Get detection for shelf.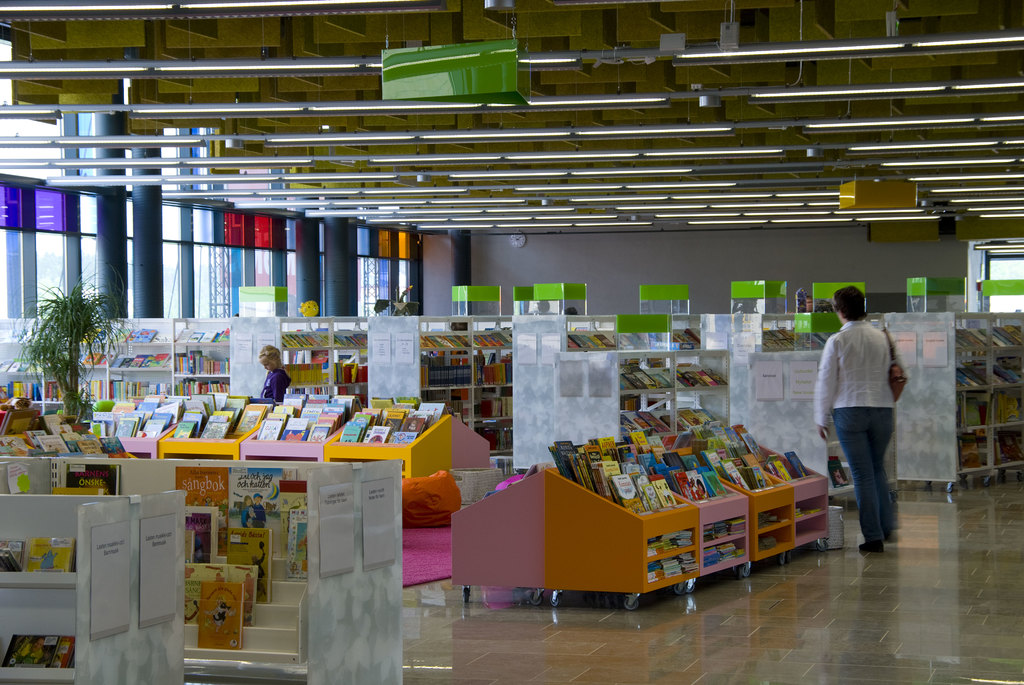
Detection: l=641, t=521, r=694, b=560.
